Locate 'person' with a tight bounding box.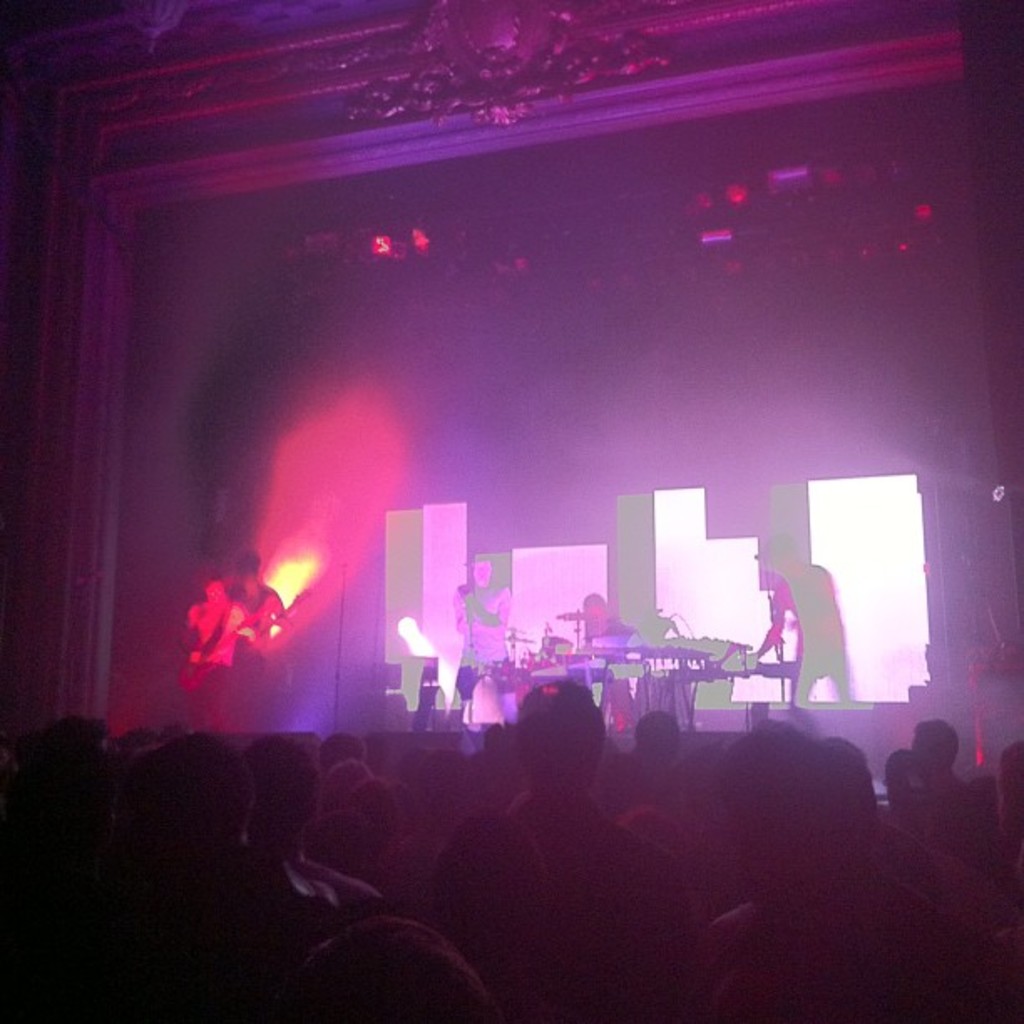
[0,684,1022,1022].
